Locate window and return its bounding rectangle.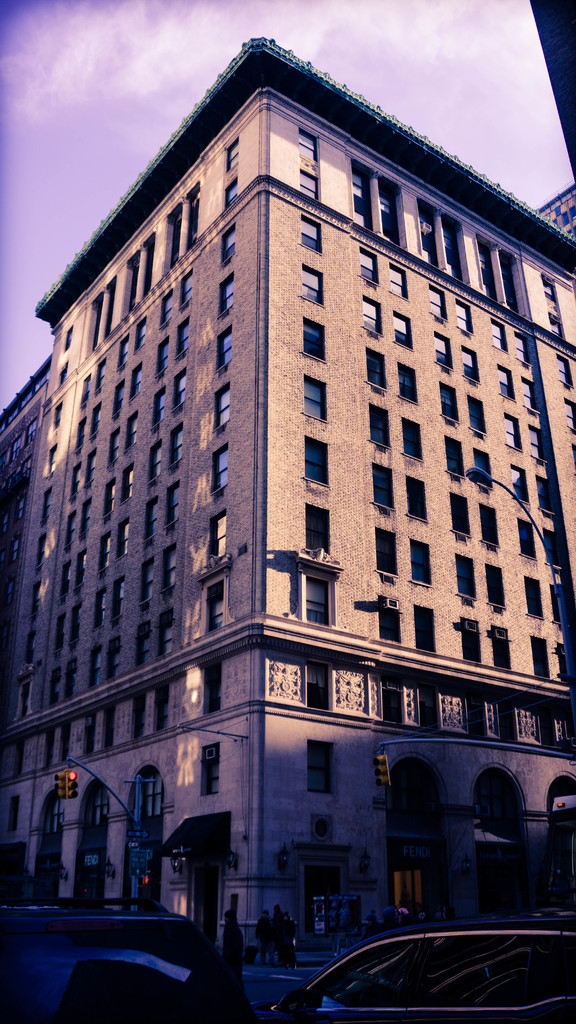
box=[202, 663, 221, 714].
